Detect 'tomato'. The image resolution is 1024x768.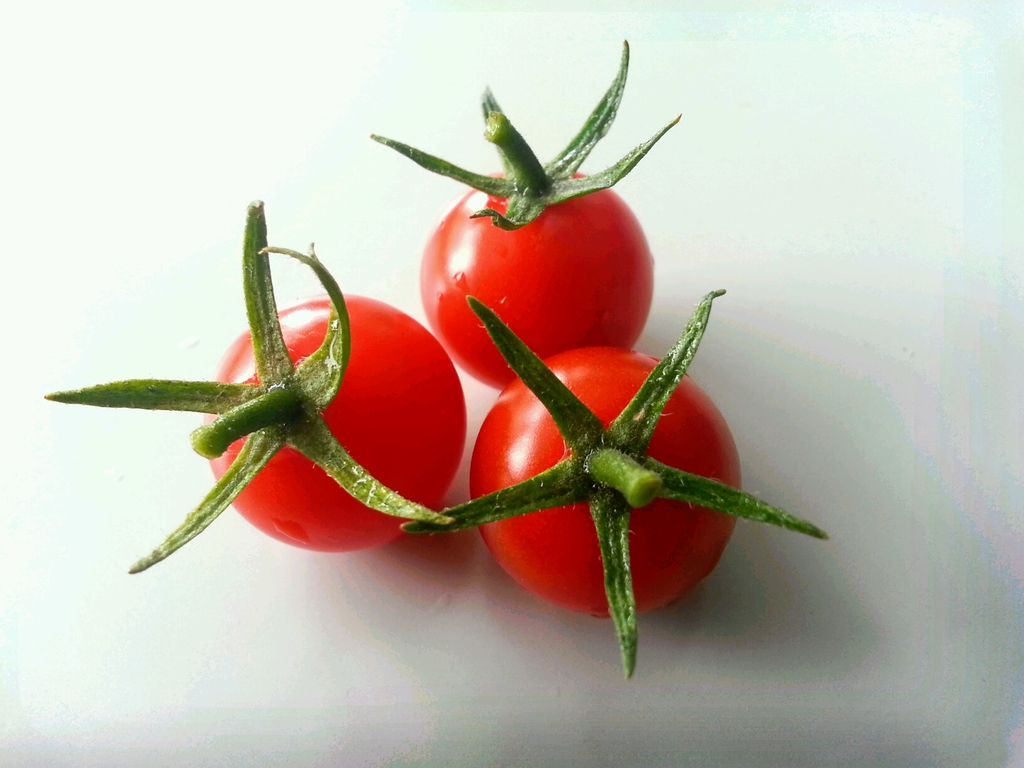
(42, 202, 474, 577).
